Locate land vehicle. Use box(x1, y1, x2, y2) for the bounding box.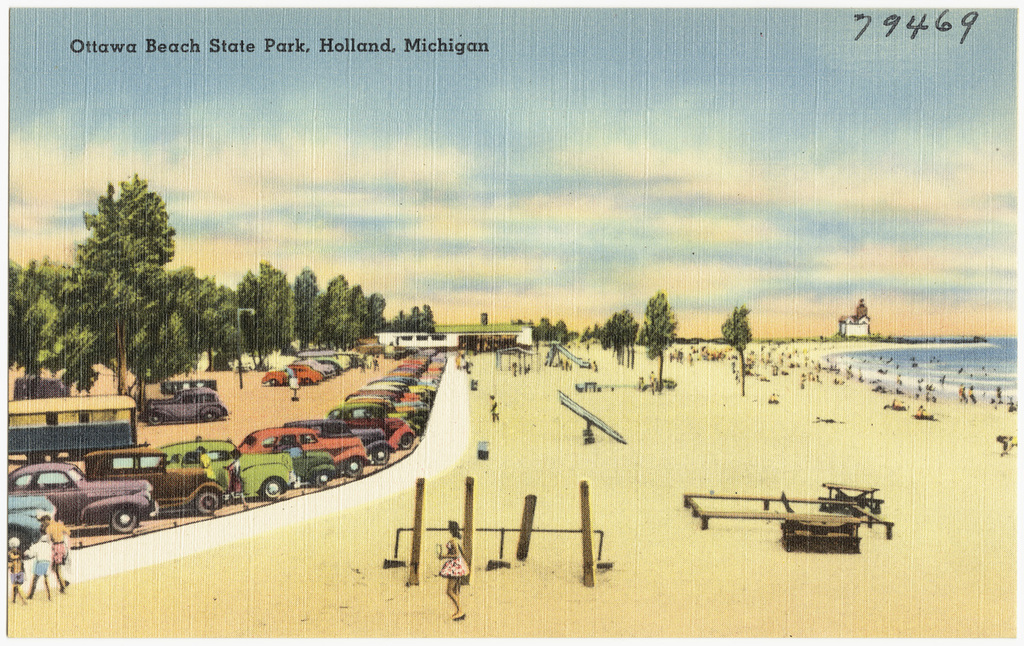
box(6, 499, 56, 557).
